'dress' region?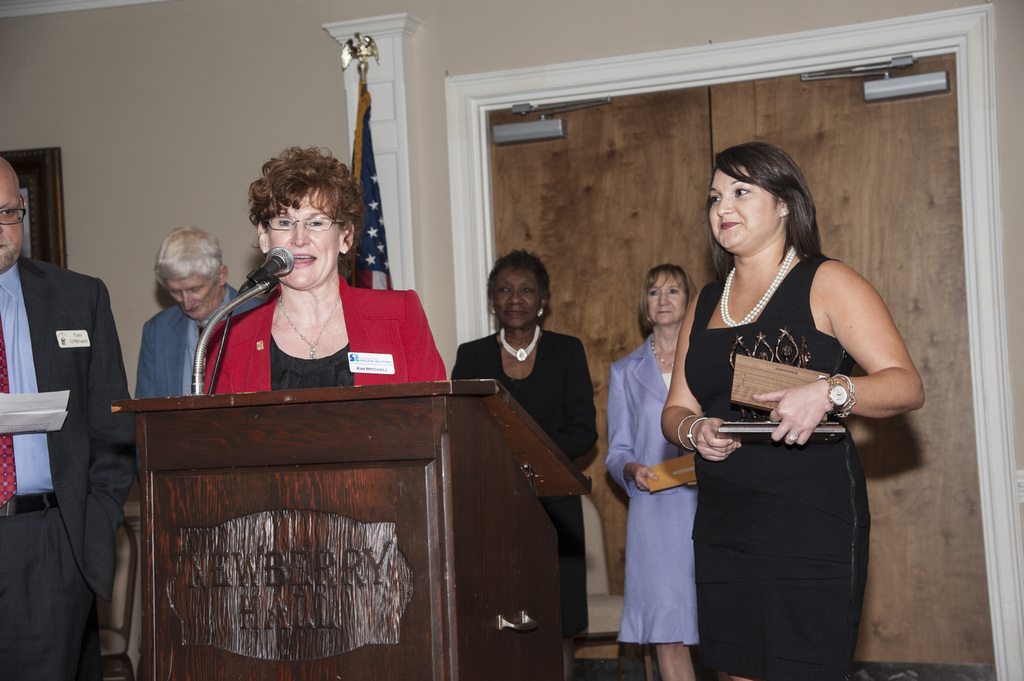
(448,335,596,638)
